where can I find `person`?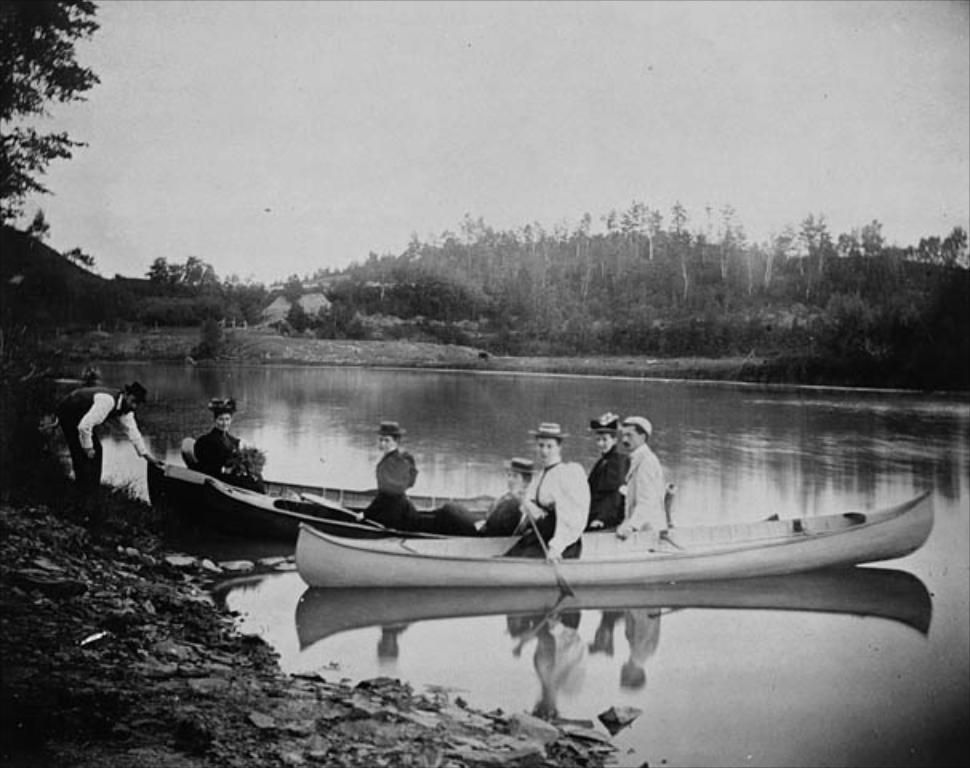
You can find it at region(365, 421, 413, 514).
